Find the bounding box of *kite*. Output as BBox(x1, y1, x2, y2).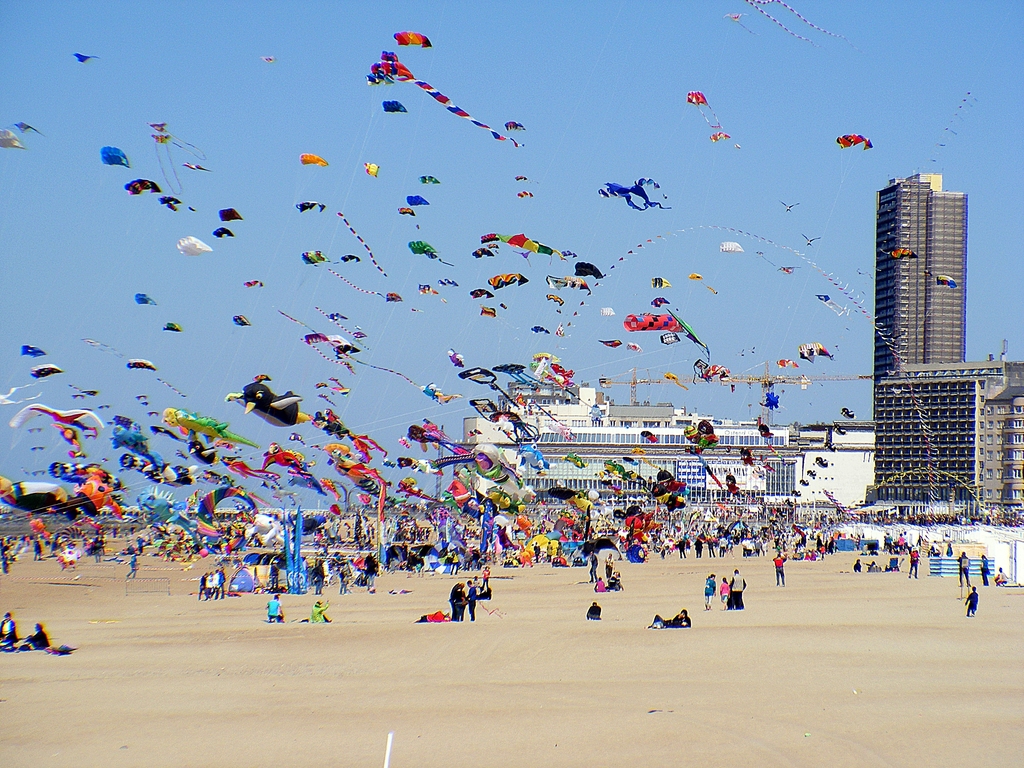
BBox(778, 264, 797, 276).
